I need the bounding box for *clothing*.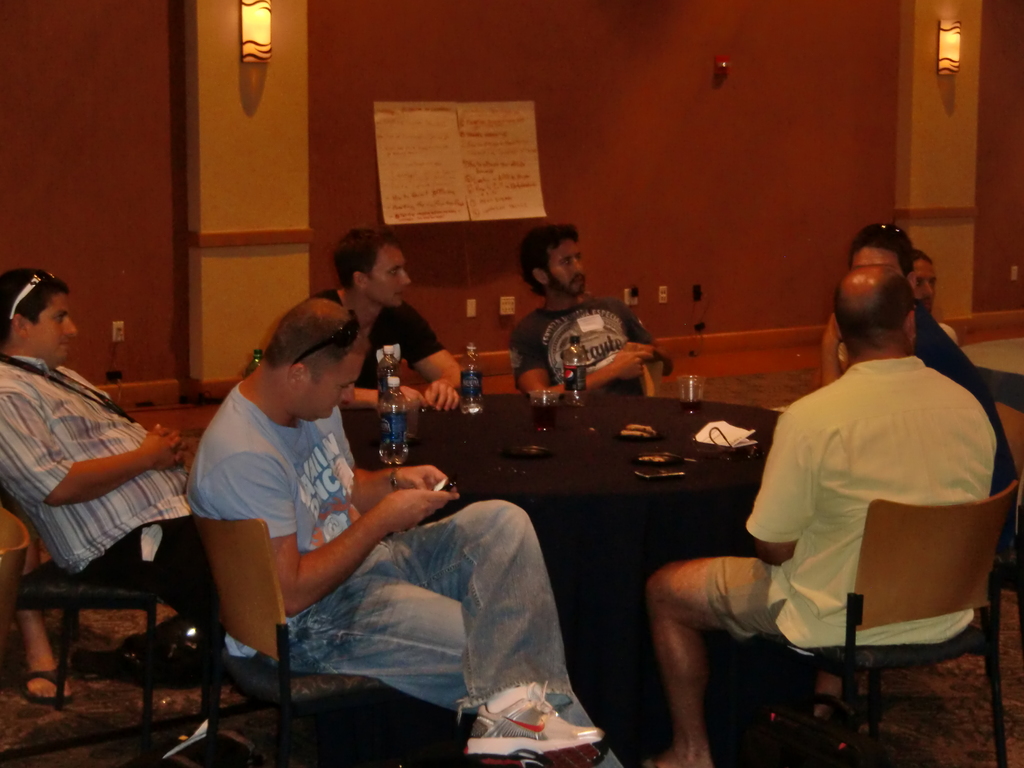
Here it is: [x1=699, y1=298, x2=1002, y2=708].
